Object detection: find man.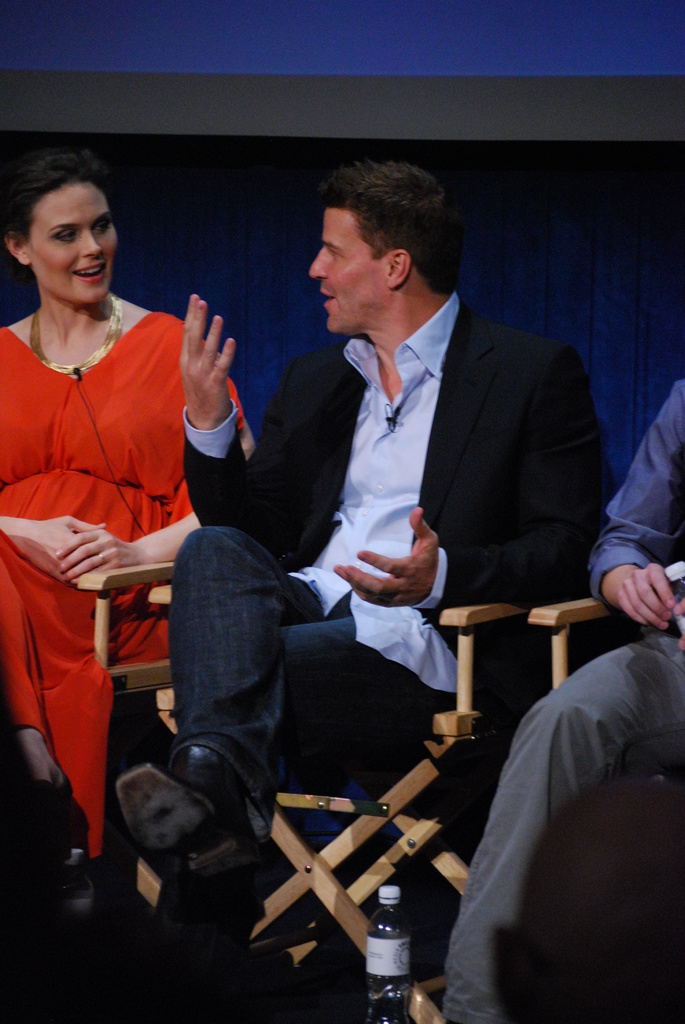
x1=427, y1=377, x2=684, y2=1023.
